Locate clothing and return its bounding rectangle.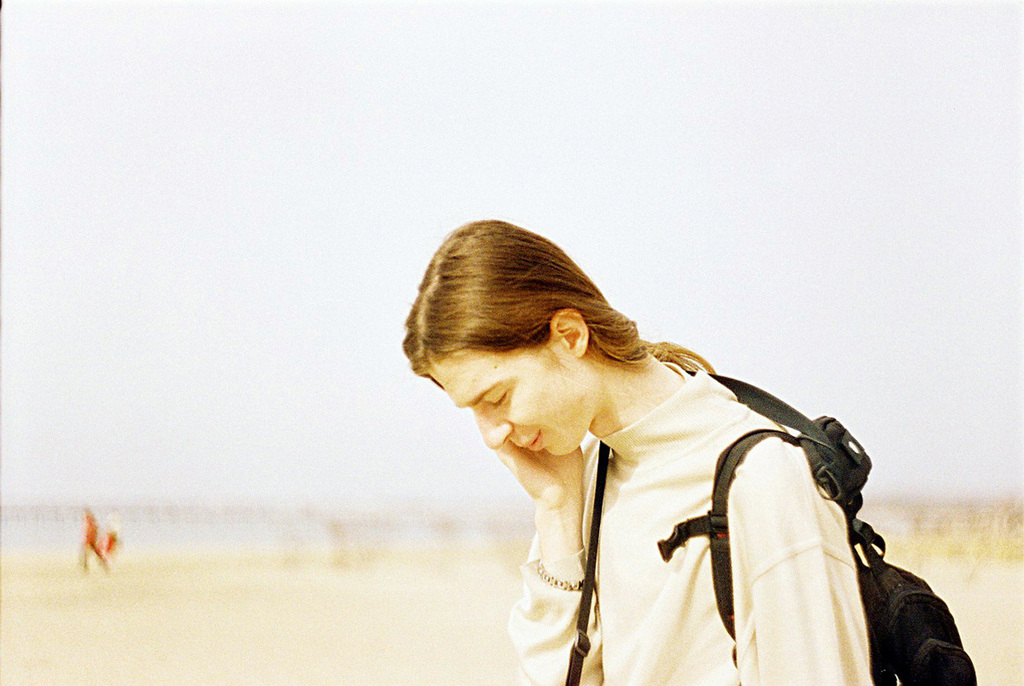
detection(503, 358, 876, 685).
